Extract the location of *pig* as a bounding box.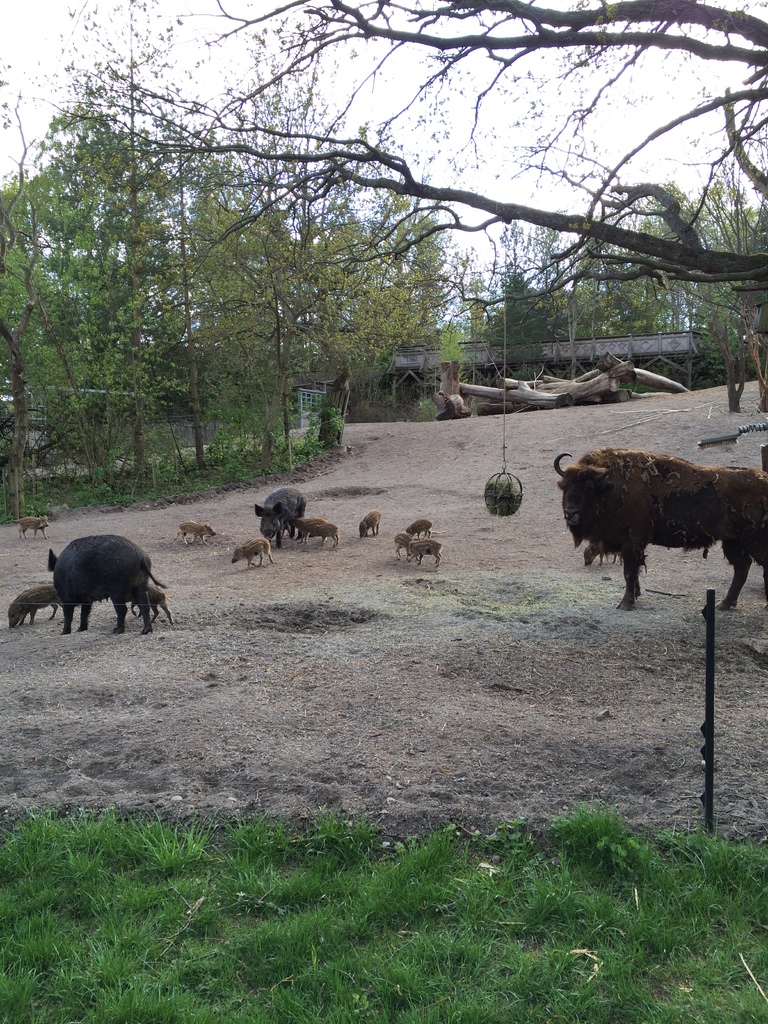
305 520 340 547.
